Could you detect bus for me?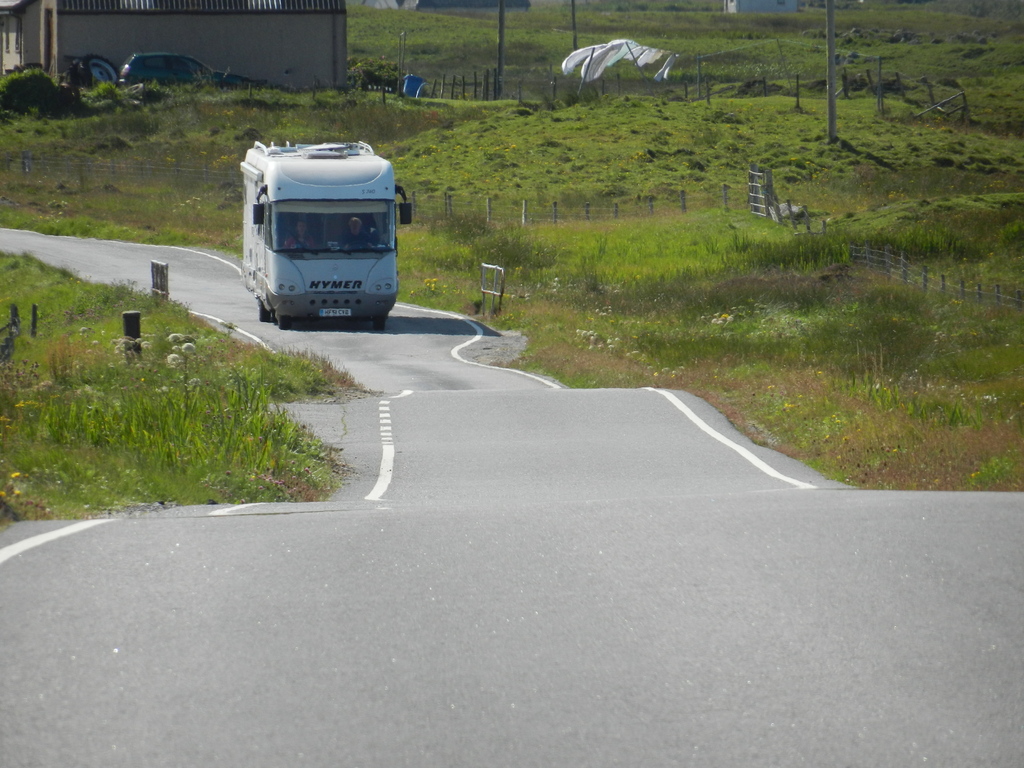
Detection result: crop(241, 135, 411, 326).
